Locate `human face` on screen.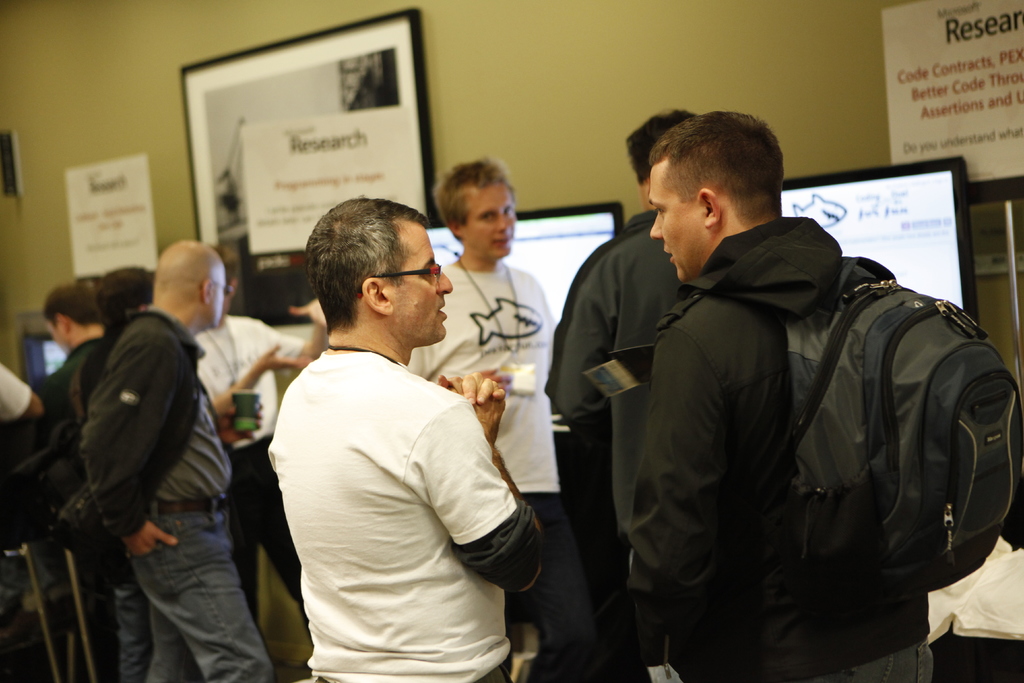
On screen at box(385, 222, 455, 345).
